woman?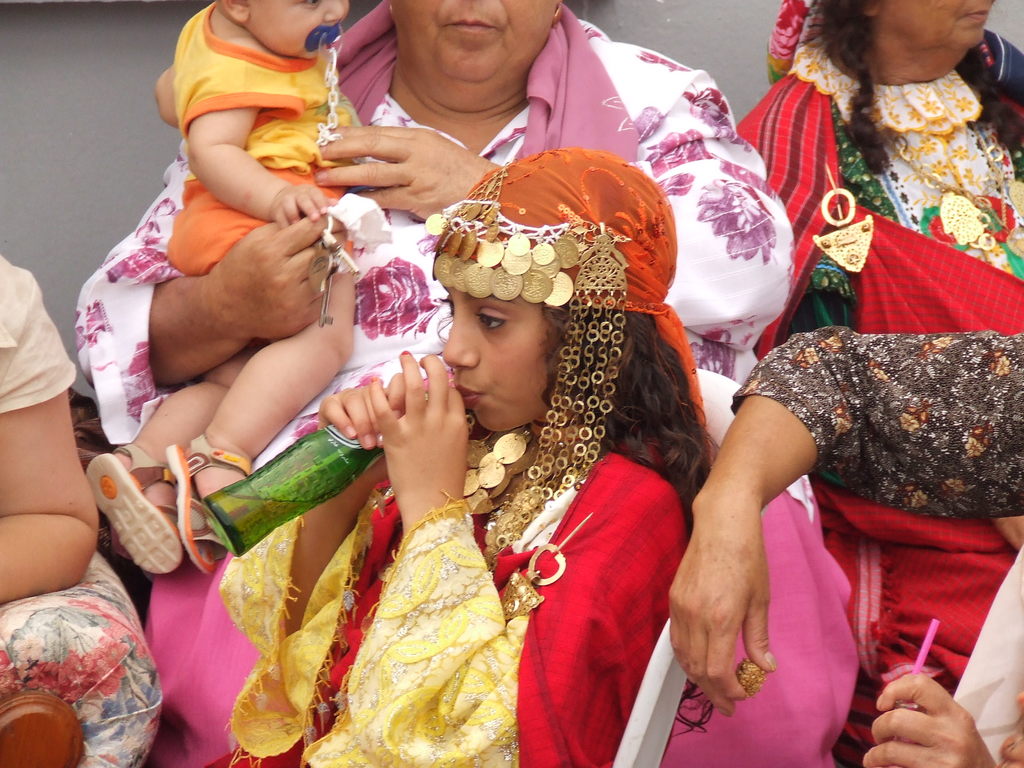
region(0, 247, 165, 767)
